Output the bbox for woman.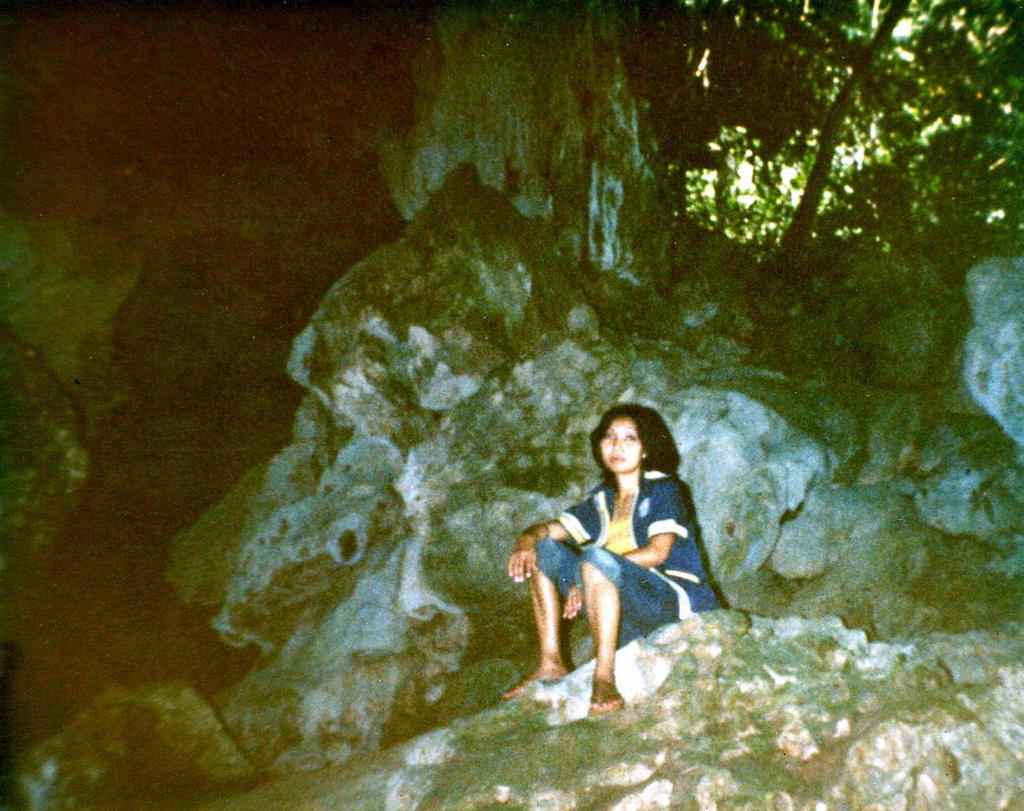
510/391/721/722.
